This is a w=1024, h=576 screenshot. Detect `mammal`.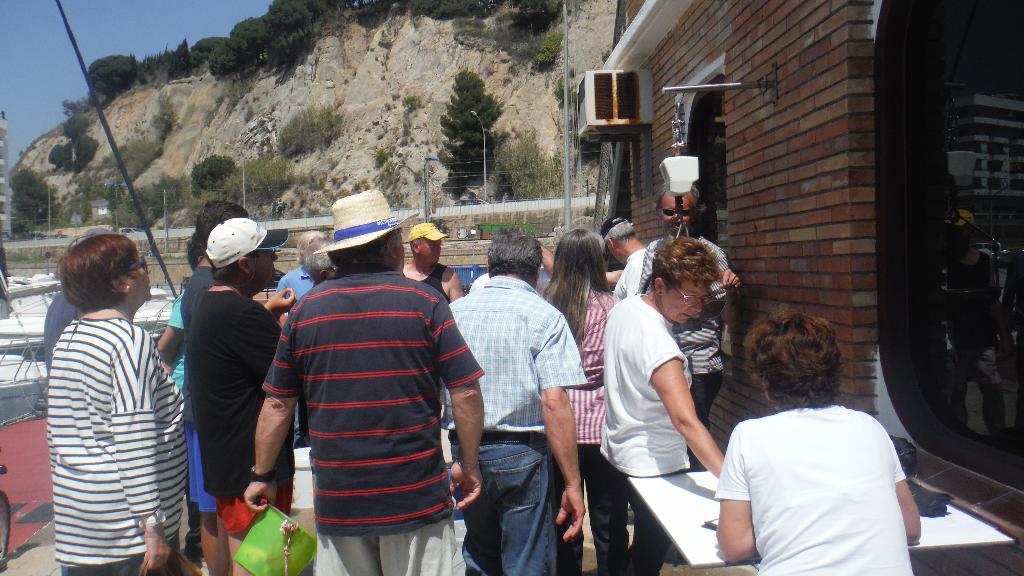
pyautogui.locateOnScreen(710, 304, 922, 575).
